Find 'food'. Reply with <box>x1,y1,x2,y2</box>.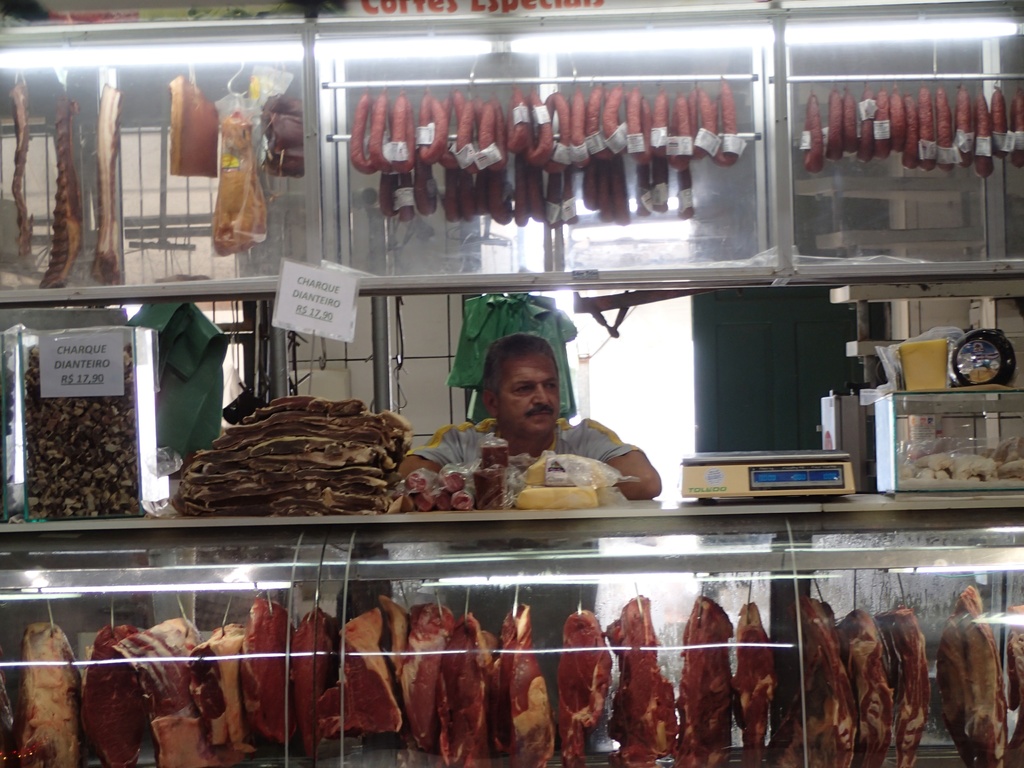
<box>403,469,427,489</box>.
